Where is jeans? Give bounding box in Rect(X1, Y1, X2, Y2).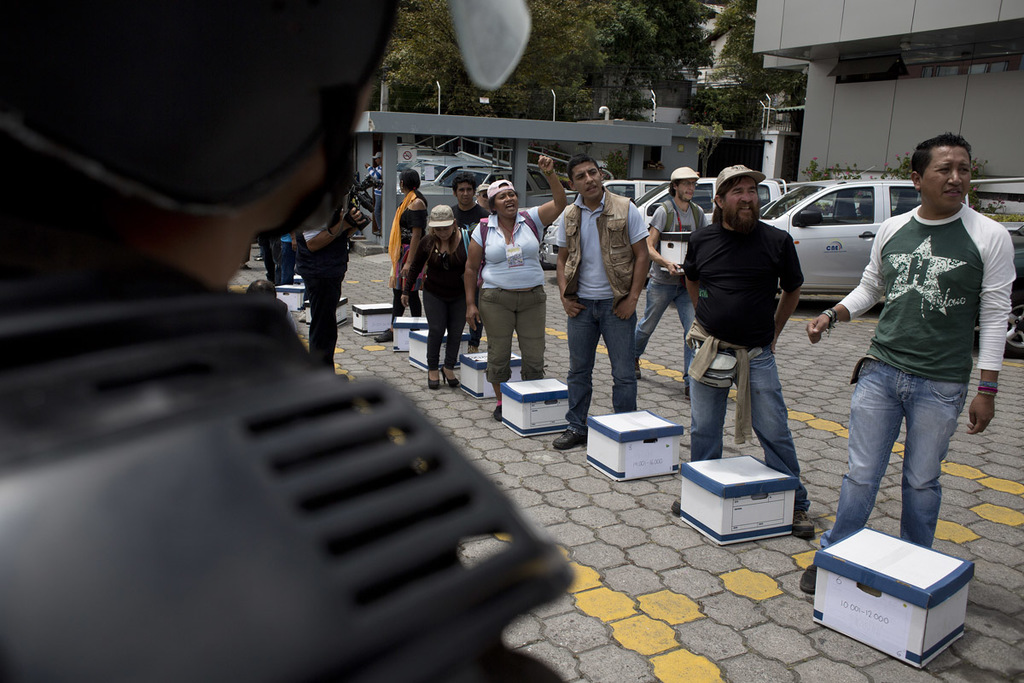
Rect(301, 259, 352, 370).
